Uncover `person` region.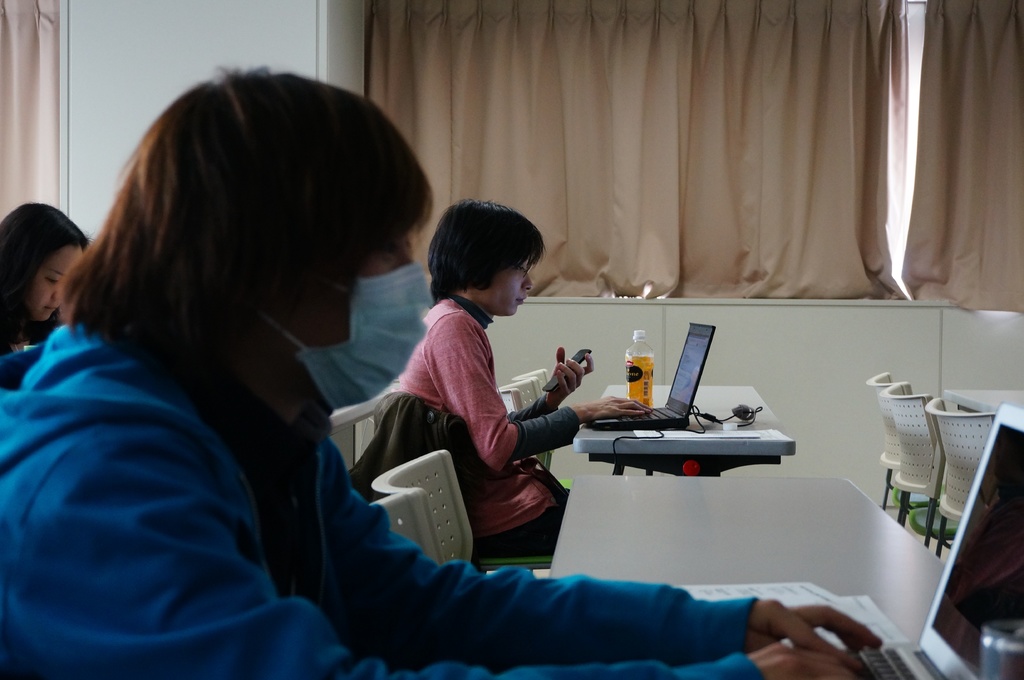
Uncovered: rect(0, 55, 890, 679).
